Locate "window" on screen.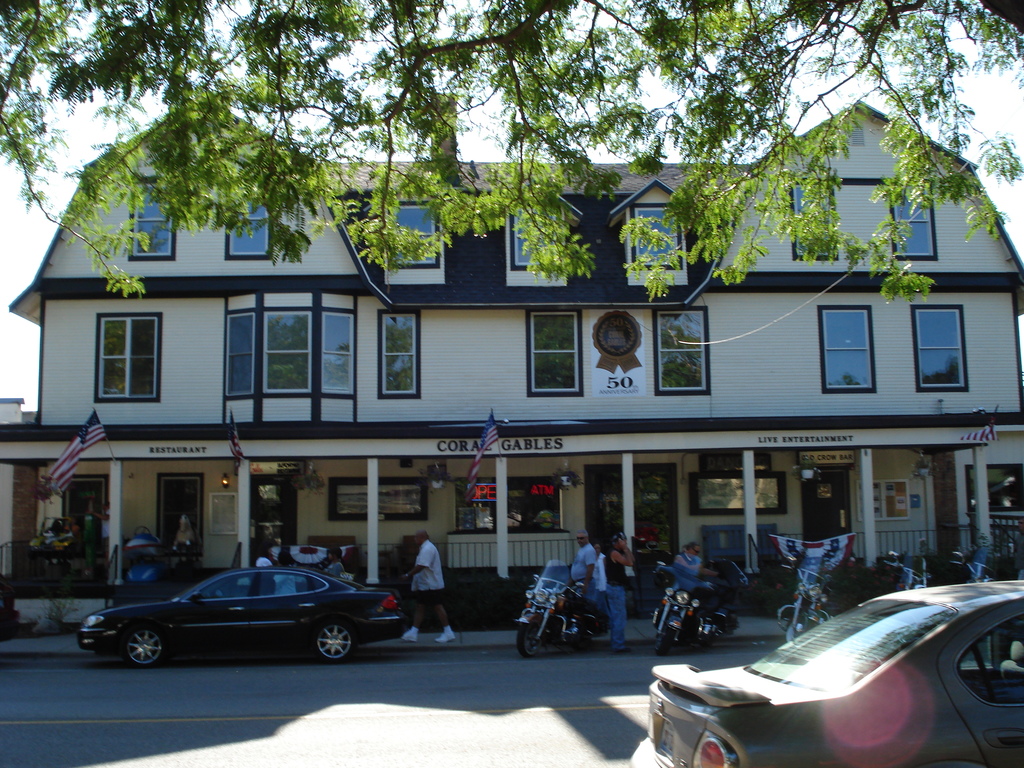
On screen at box=[790, 173, 931, 261].
